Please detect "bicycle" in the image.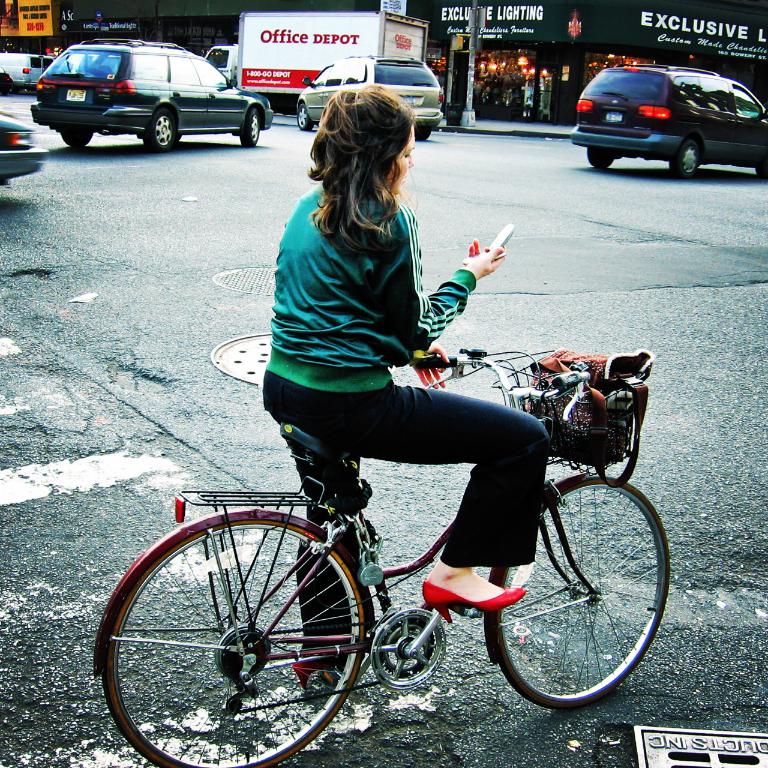
(98,351,679,767).
